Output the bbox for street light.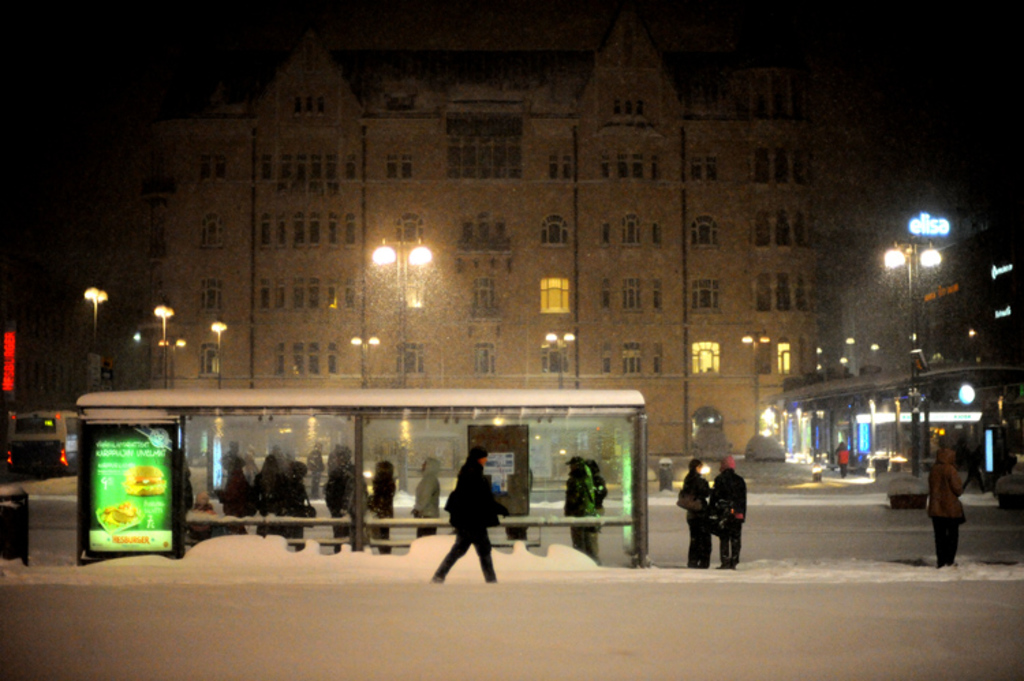
(left=881, top=232, right=942, bottom=472).
